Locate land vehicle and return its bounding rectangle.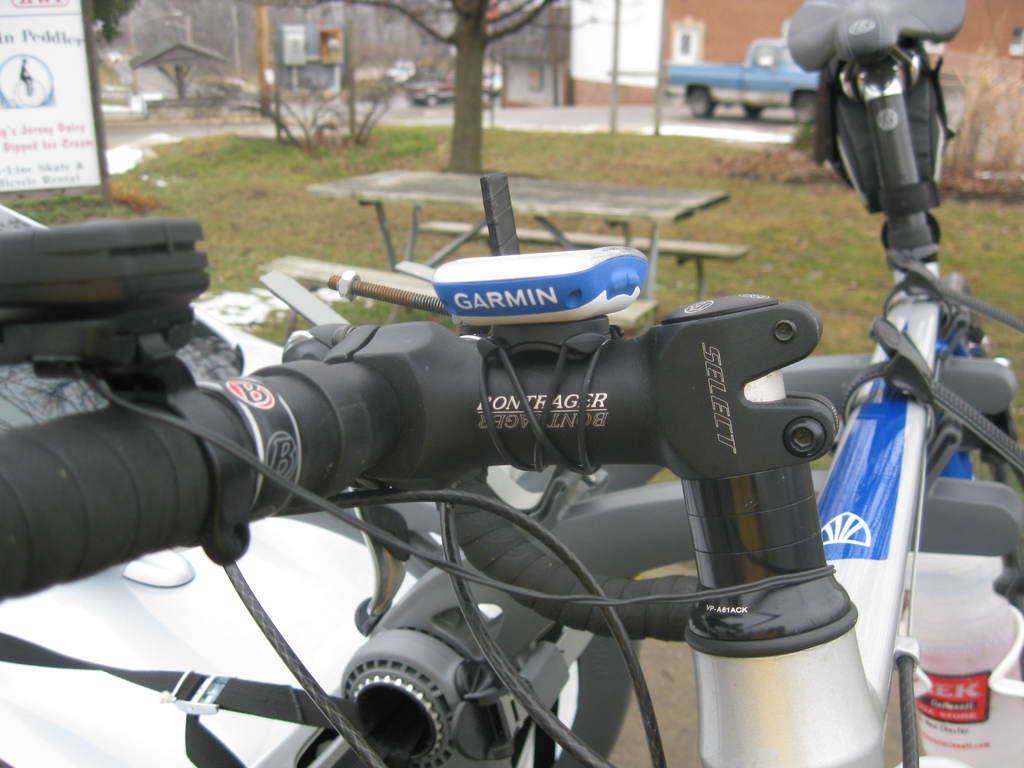
<box>0,0,1023,767</box>.
